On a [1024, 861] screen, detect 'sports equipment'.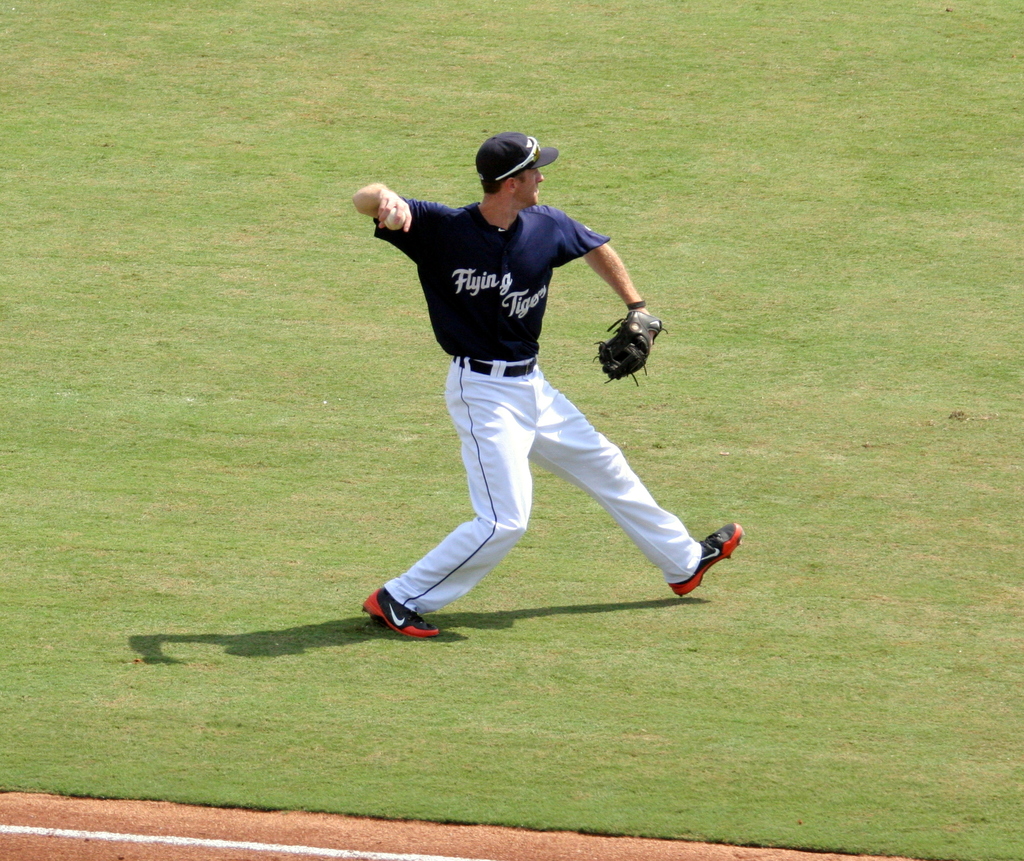
[362,586,441,639].
